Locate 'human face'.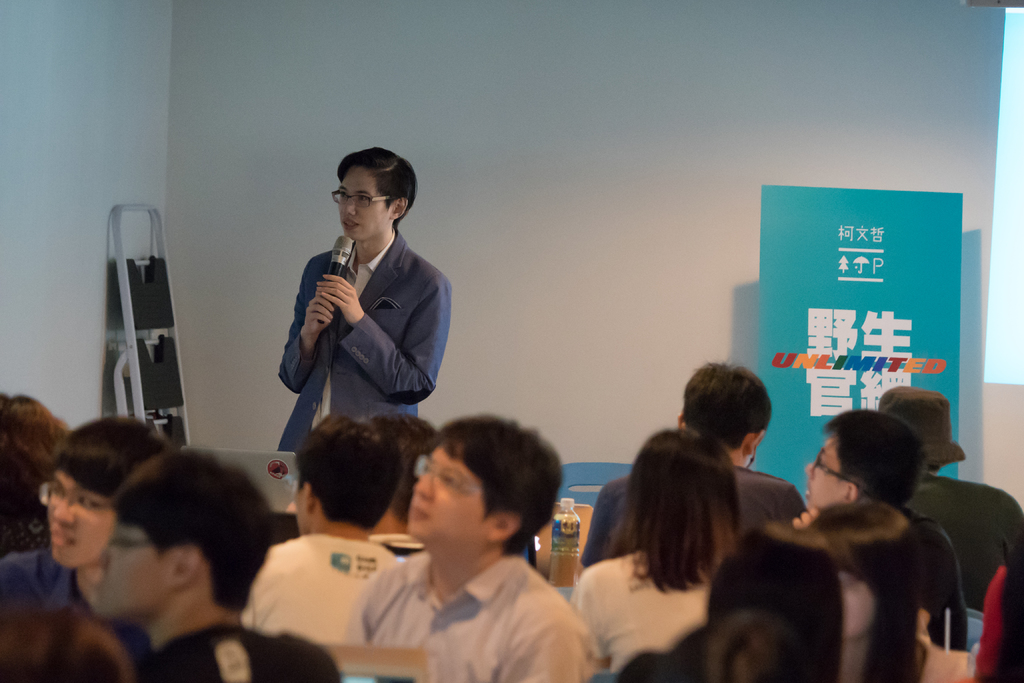
Bounding box: bbox(340, 172, 390, 239).
